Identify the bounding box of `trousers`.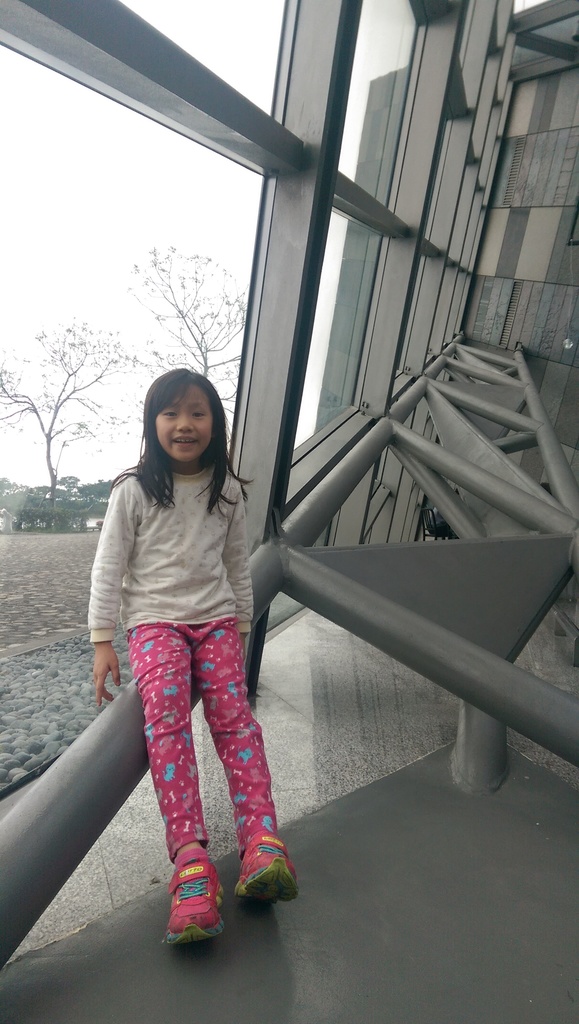
region(121, 598, 291, 912).
